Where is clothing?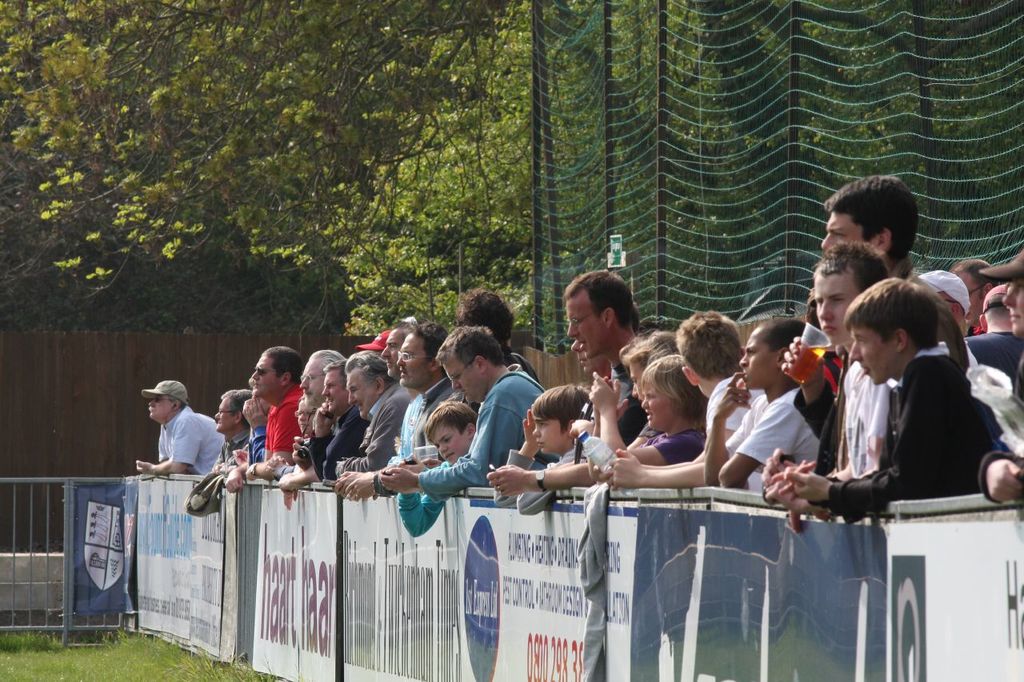
<region>648, 431, 703, 462</region>.
